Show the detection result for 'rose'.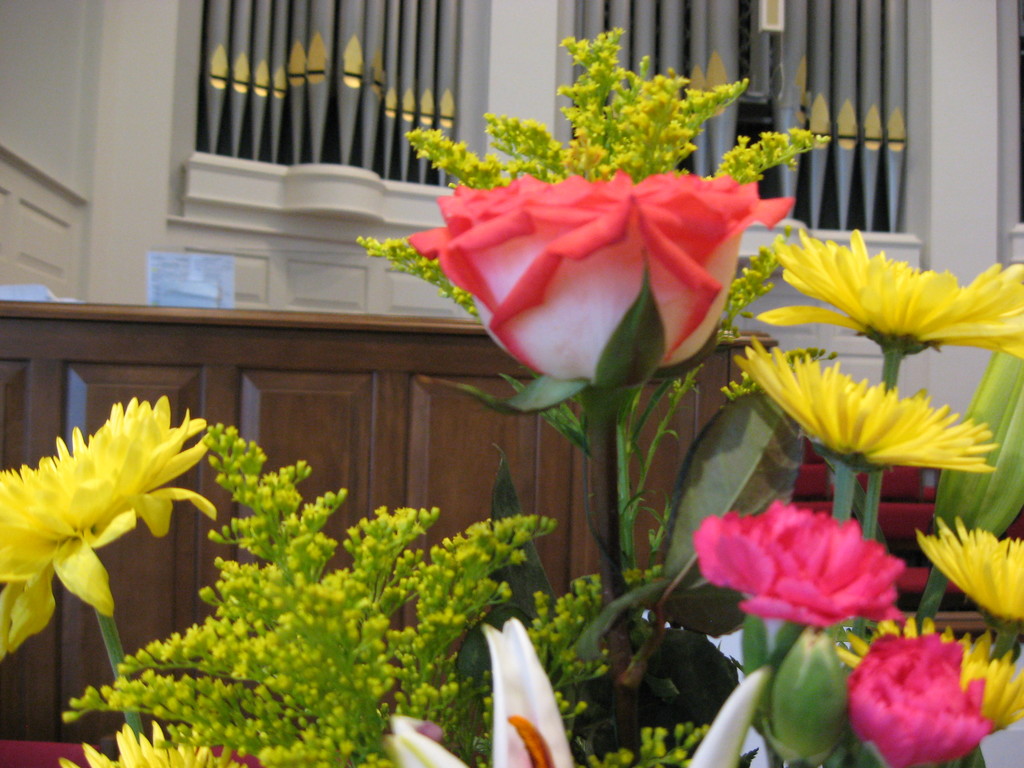
bbox=(408, 163, 796, 382).
